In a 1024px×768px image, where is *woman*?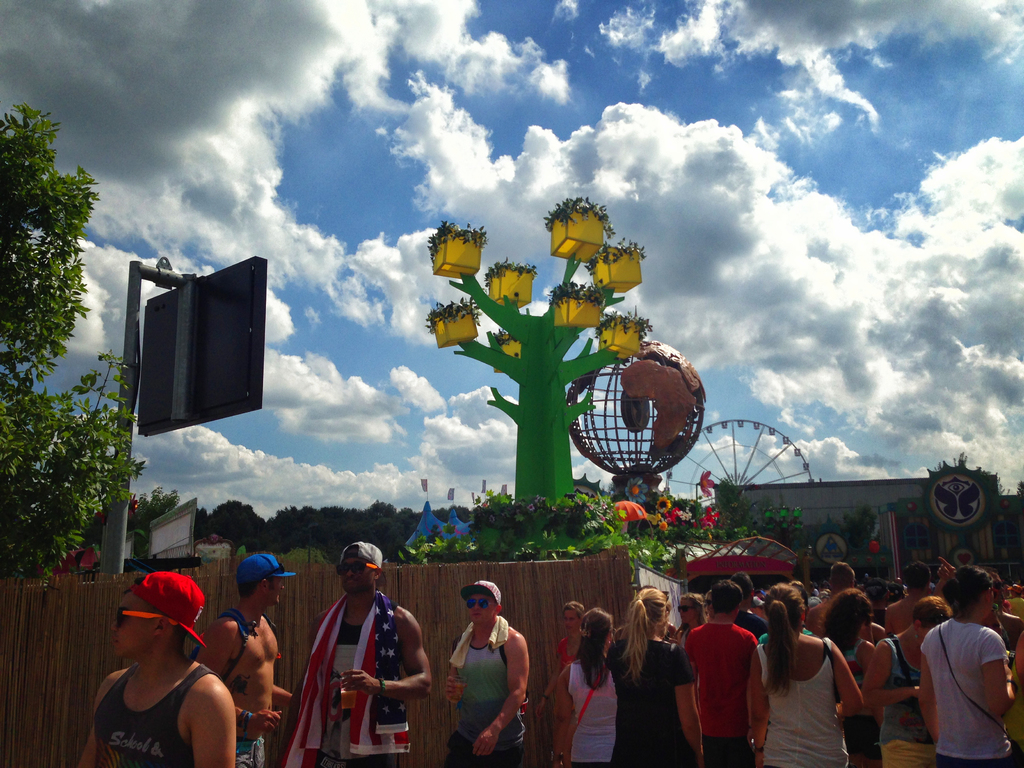
545/606/613/767.
